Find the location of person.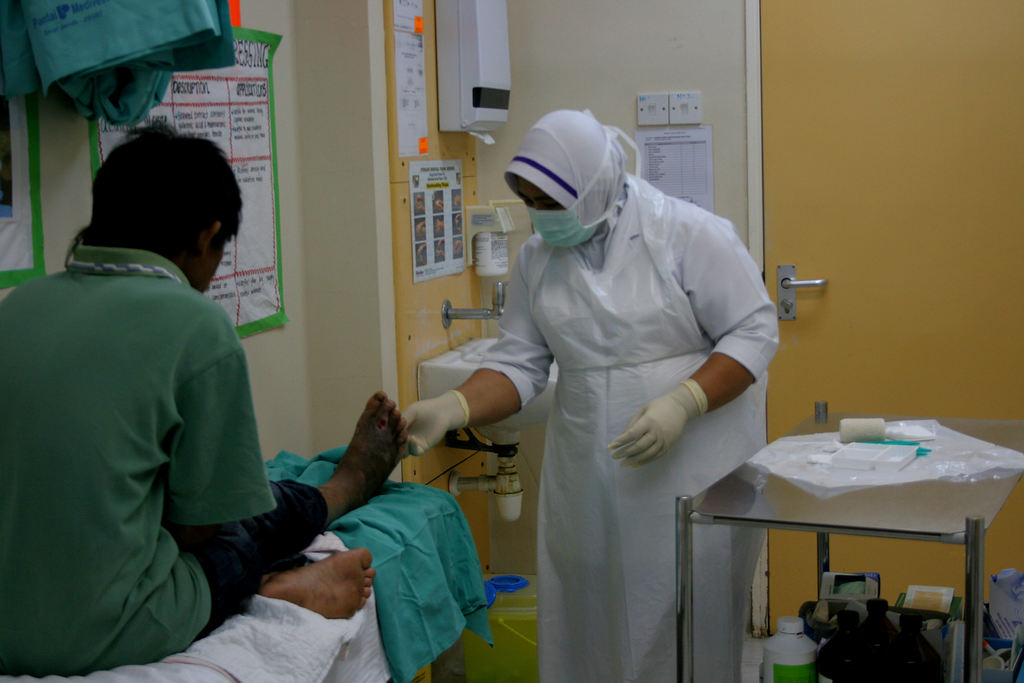
Location: region(402, 111, 781, 682).
